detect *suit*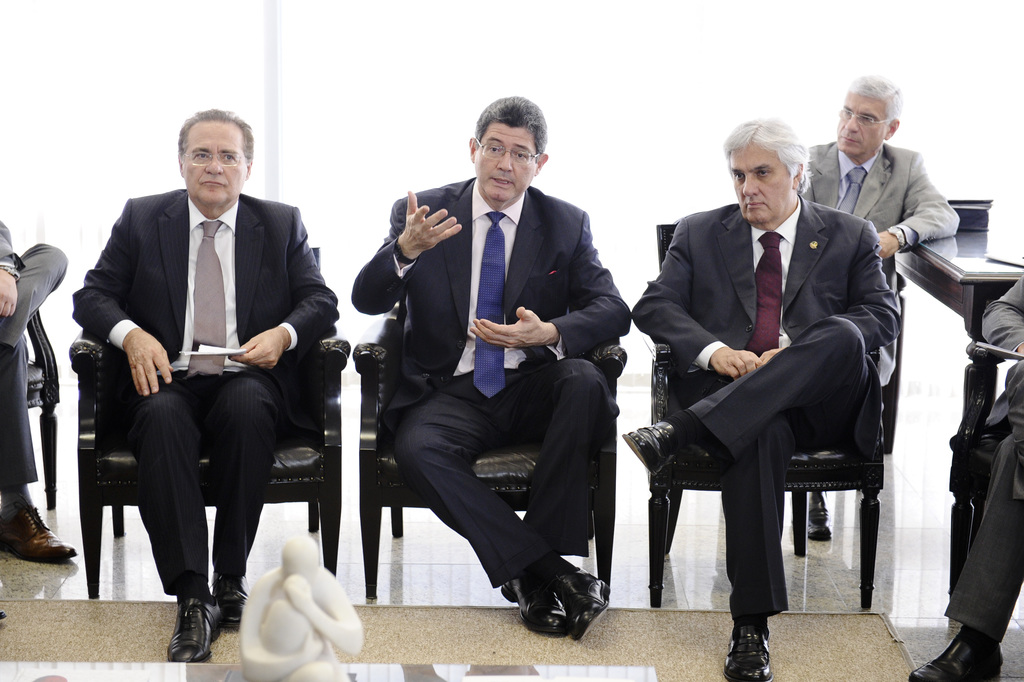
detection(631, 191, 899, 618)
